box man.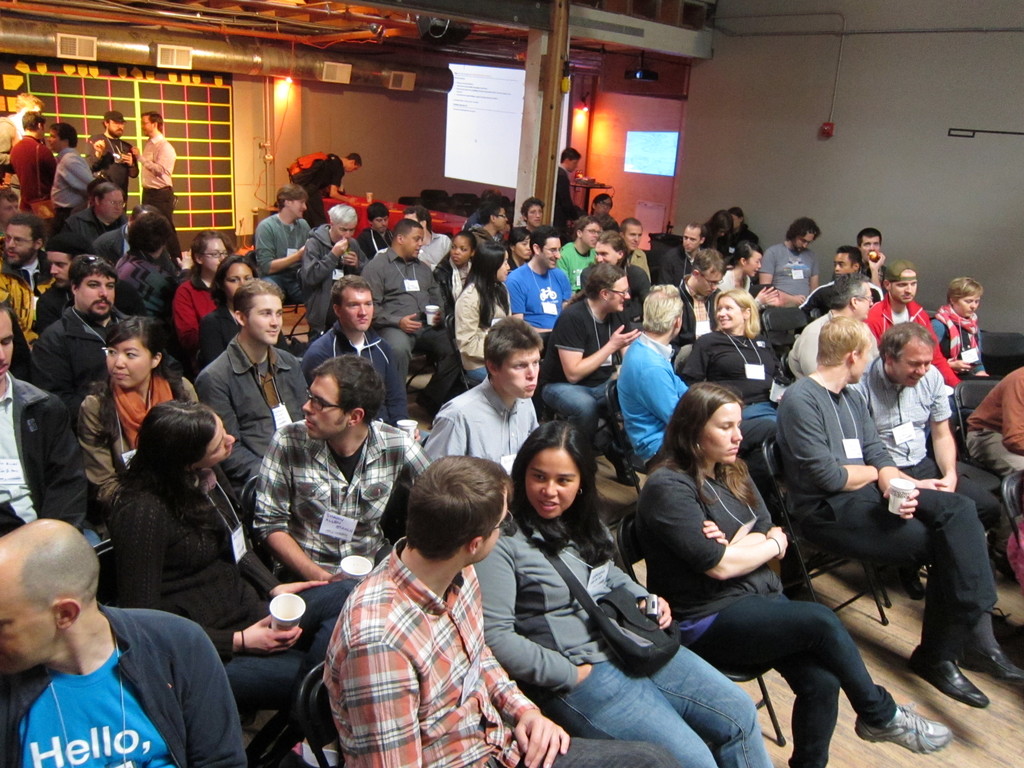
[0, 207, 50, 299].
